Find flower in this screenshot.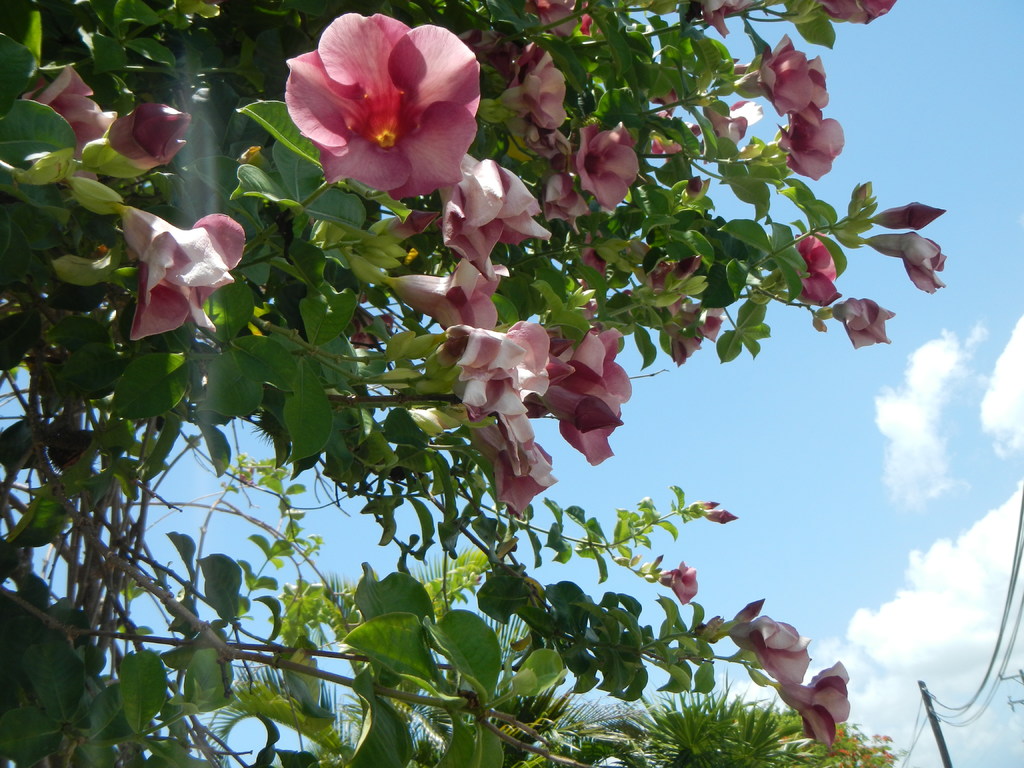
The bounding box for flower is {"left": 817, "top": 0, "right": 899, "bottom": 26}.
